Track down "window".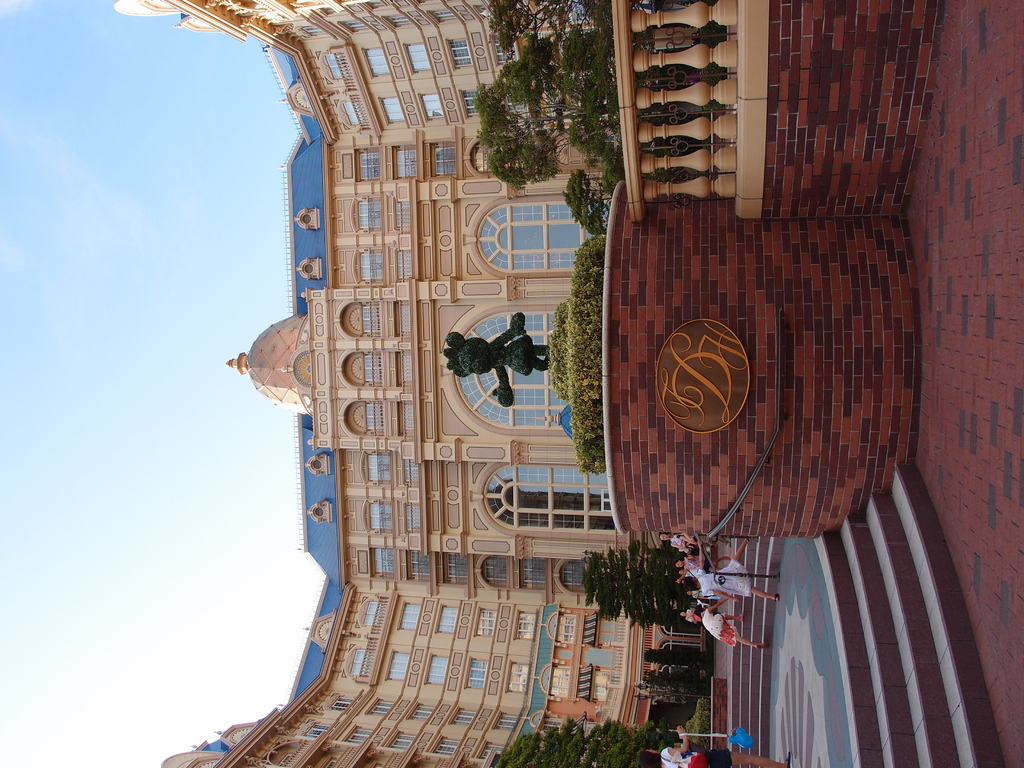
Tracked to bbox=[303, 724, 332, 740].
